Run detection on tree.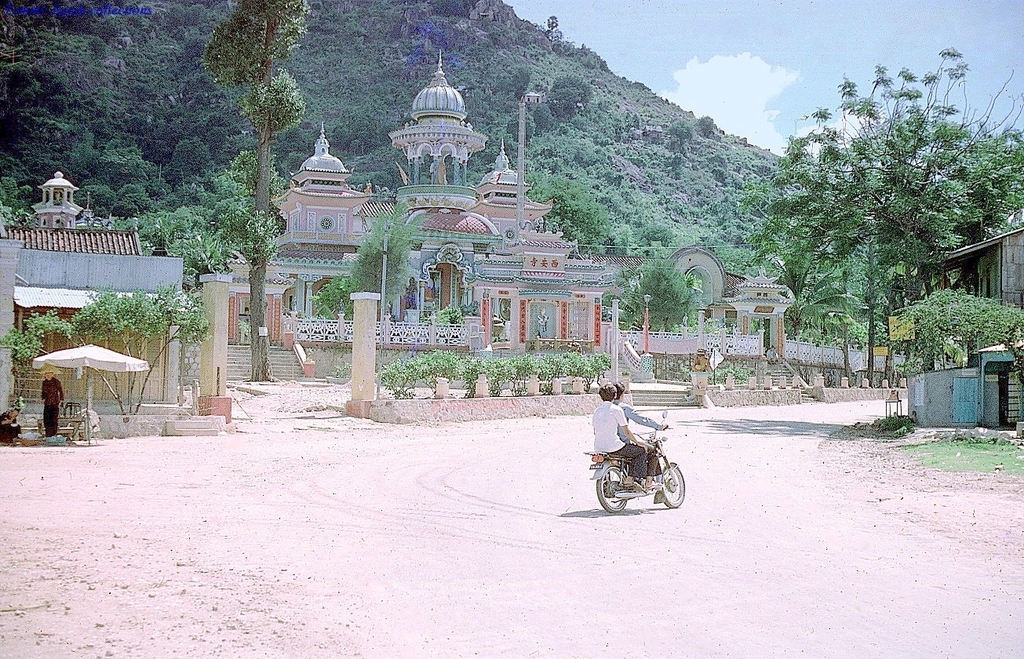
Result: [left=200, top=1, right=317, bottom=388].
